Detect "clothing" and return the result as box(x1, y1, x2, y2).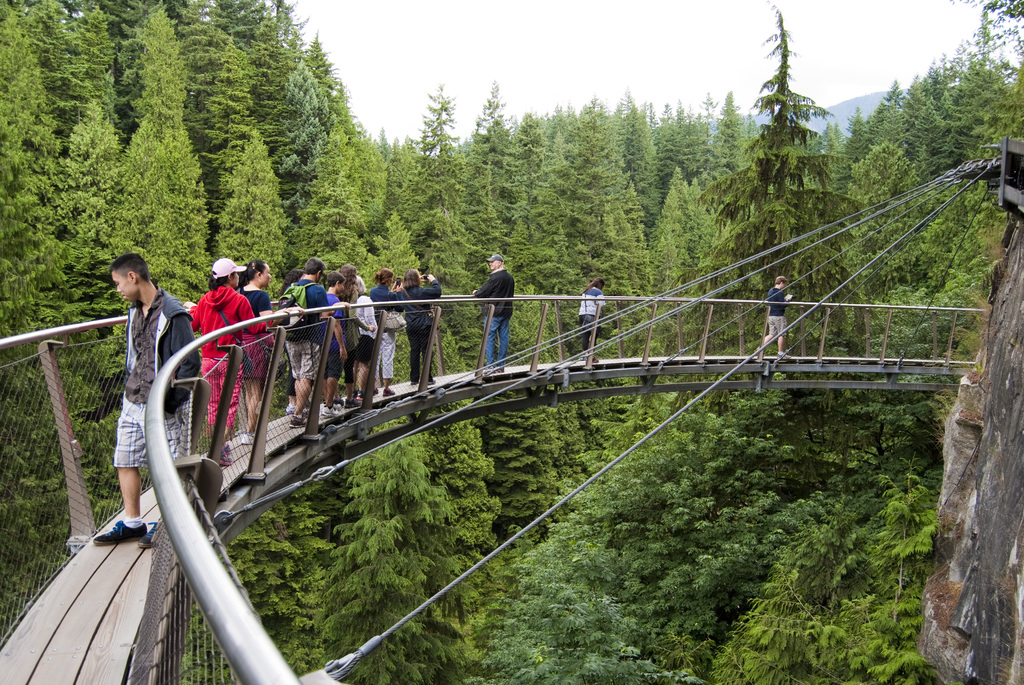
box(461, 247, 521, 357).
